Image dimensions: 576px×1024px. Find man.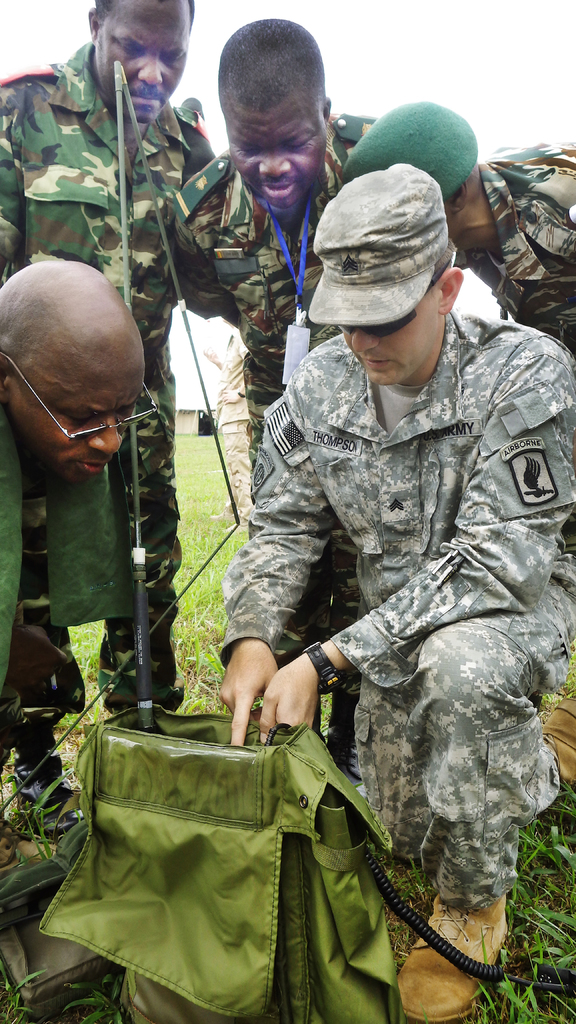
locate(326, 102, 575, 795).
